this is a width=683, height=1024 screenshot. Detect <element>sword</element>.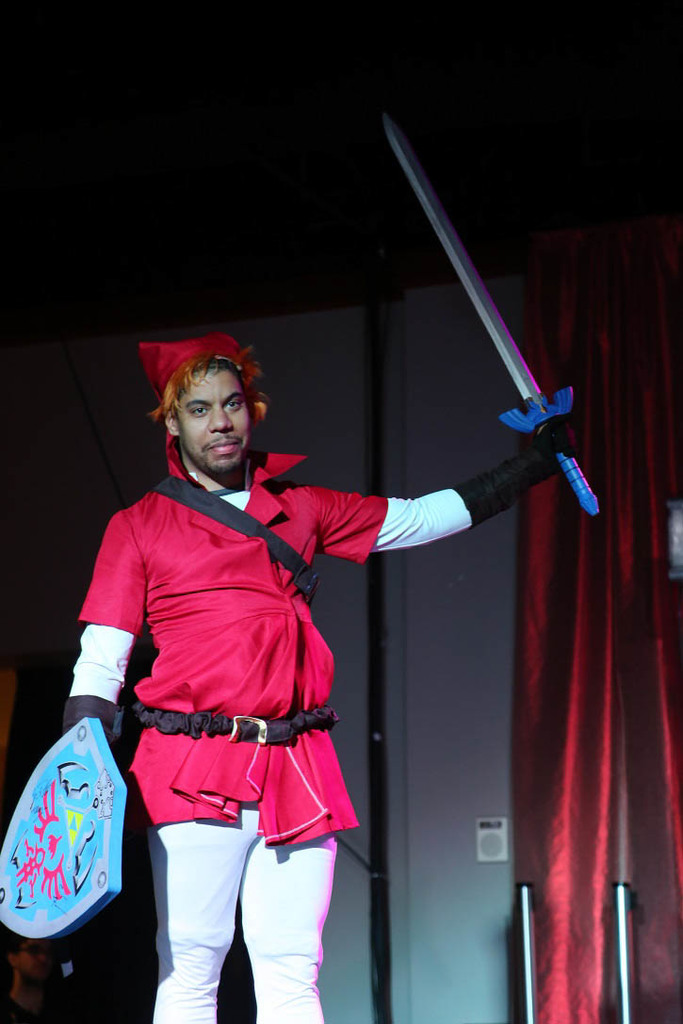
bbox(383, 106, 621, 534).
